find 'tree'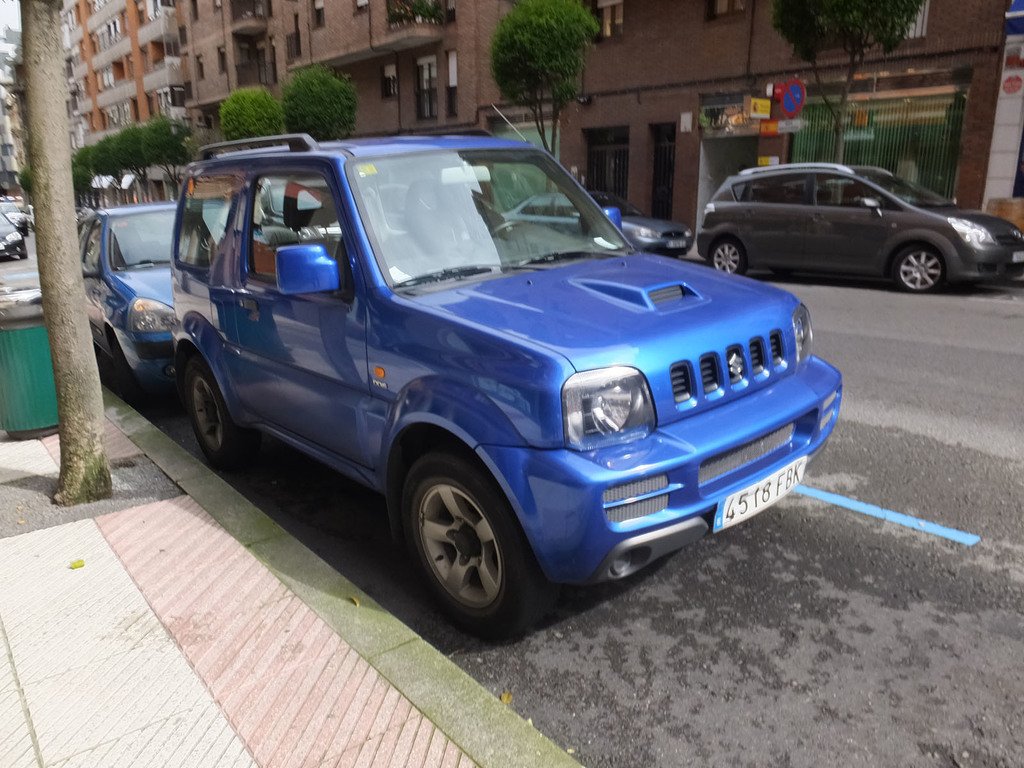
crop(469, 0, 633, 195)
